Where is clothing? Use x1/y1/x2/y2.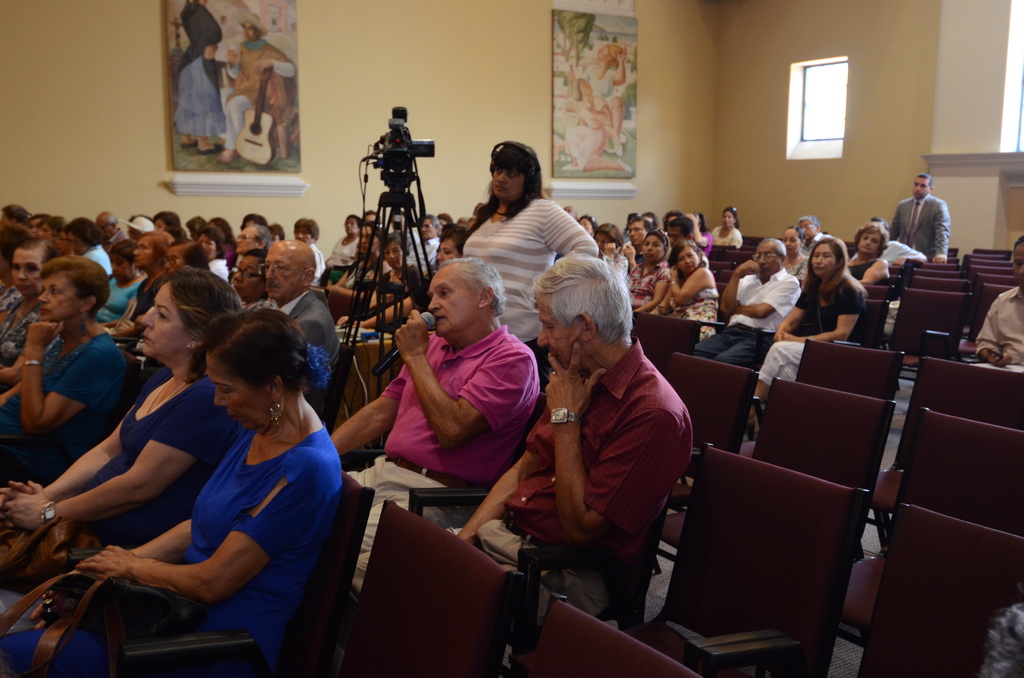
303/239/326/297.
